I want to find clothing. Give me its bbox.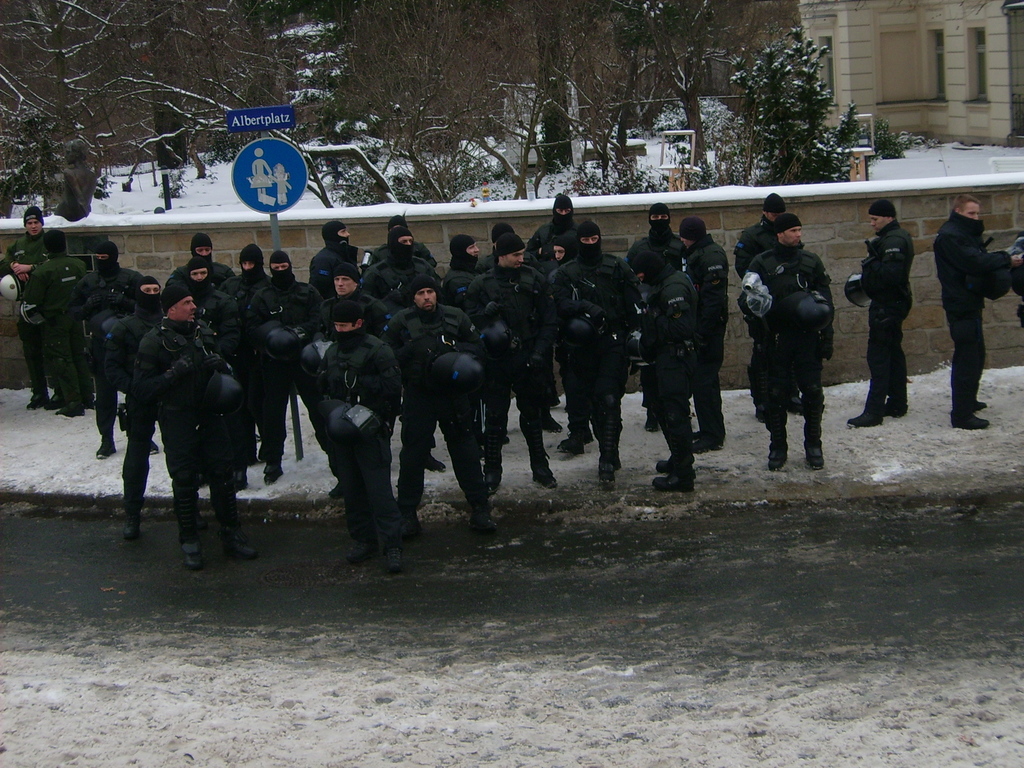
<bbox>524, 218, 579, 268</bbox>.
